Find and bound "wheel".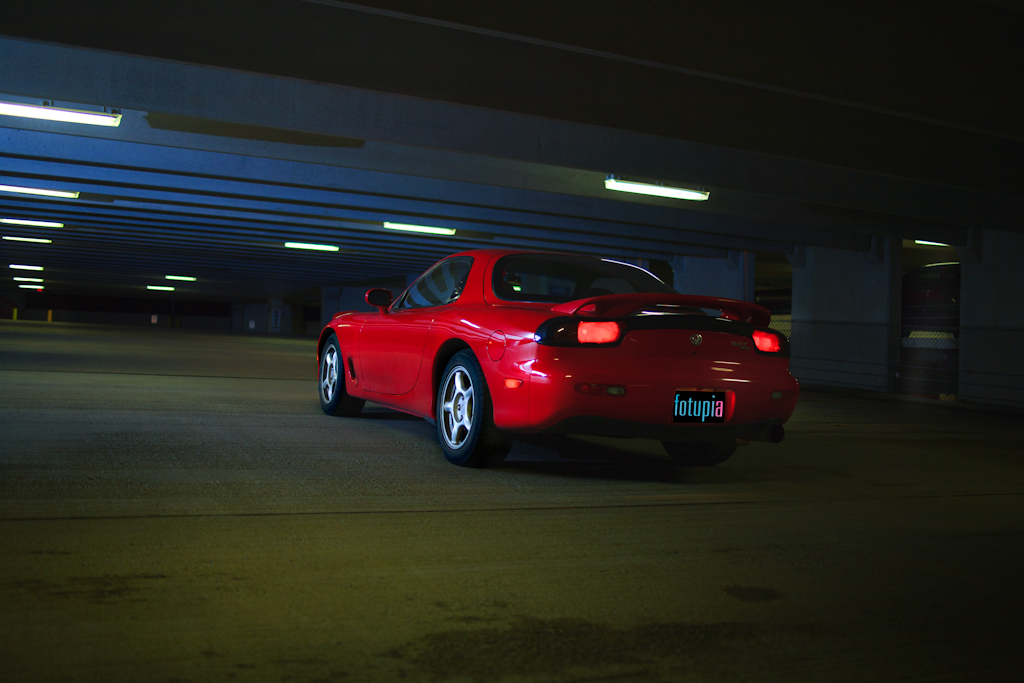
Bound: region(317, 336, 366, 421).
